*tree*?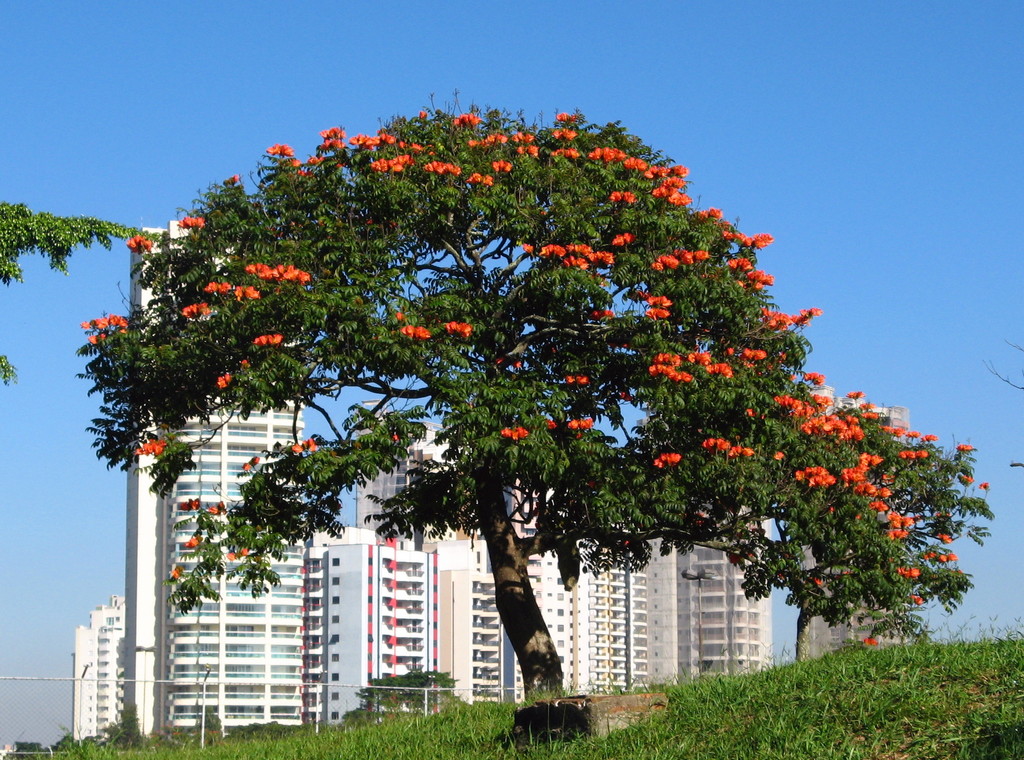
{"x1": 189, "y1": 704, "x2": 225, "y2": 746}
